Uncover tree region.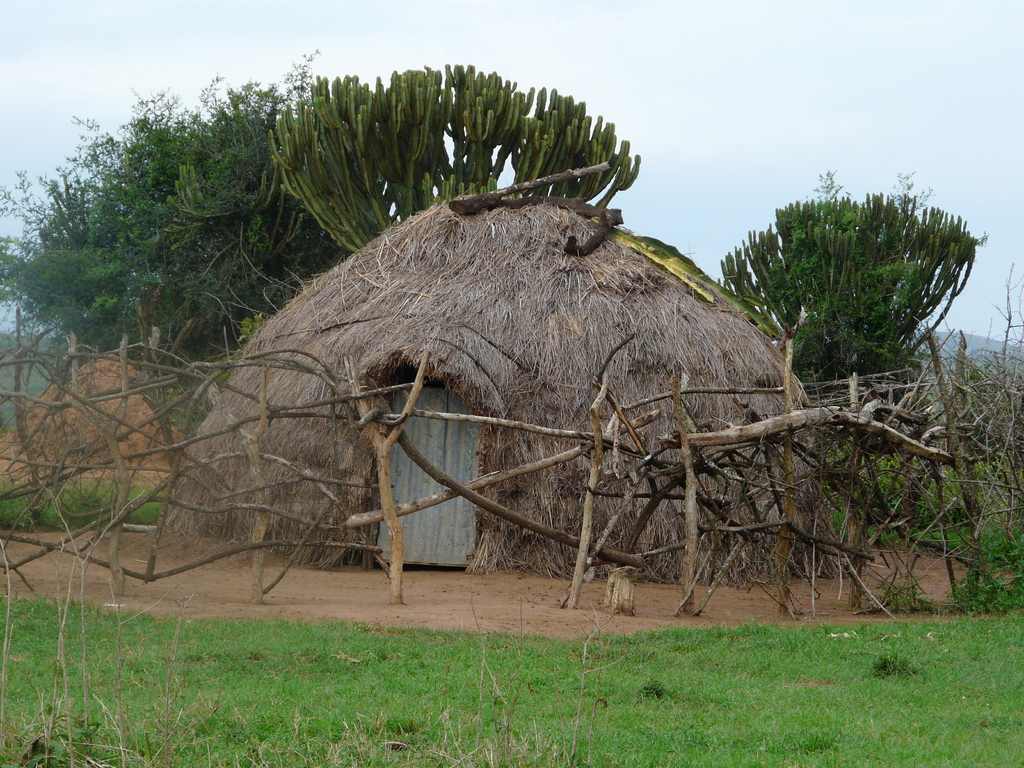
Uncovered: l=705, t=180, r=986, b=427.
